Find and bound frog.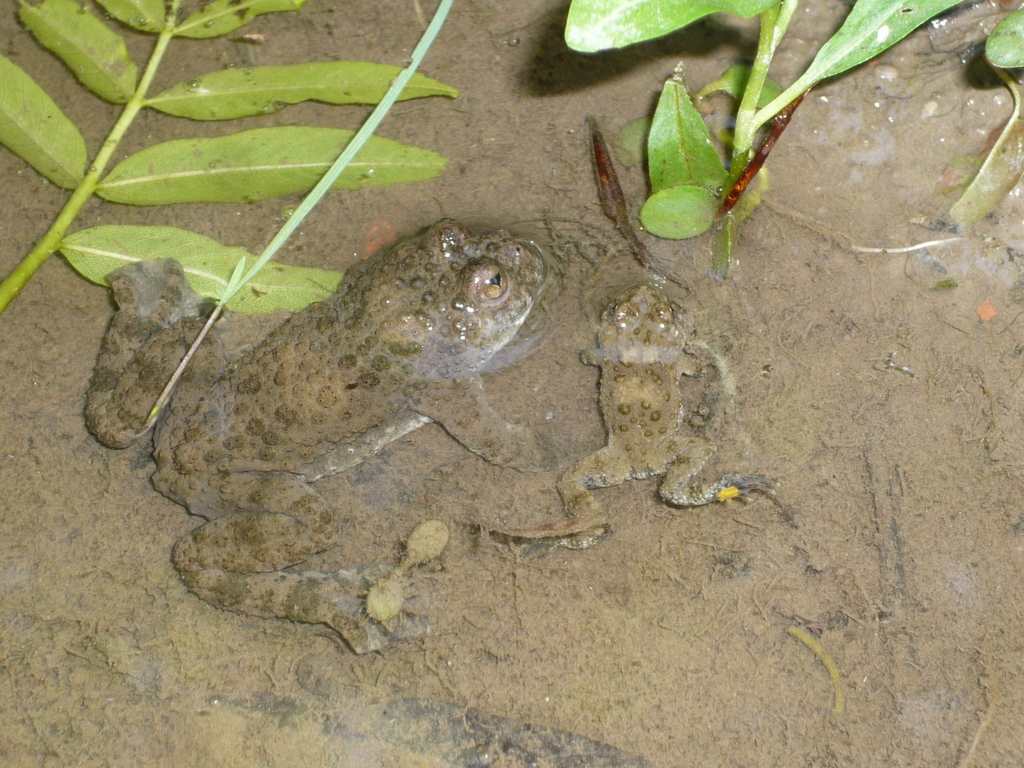
Bound: detection(457, 282, 796, 541).
